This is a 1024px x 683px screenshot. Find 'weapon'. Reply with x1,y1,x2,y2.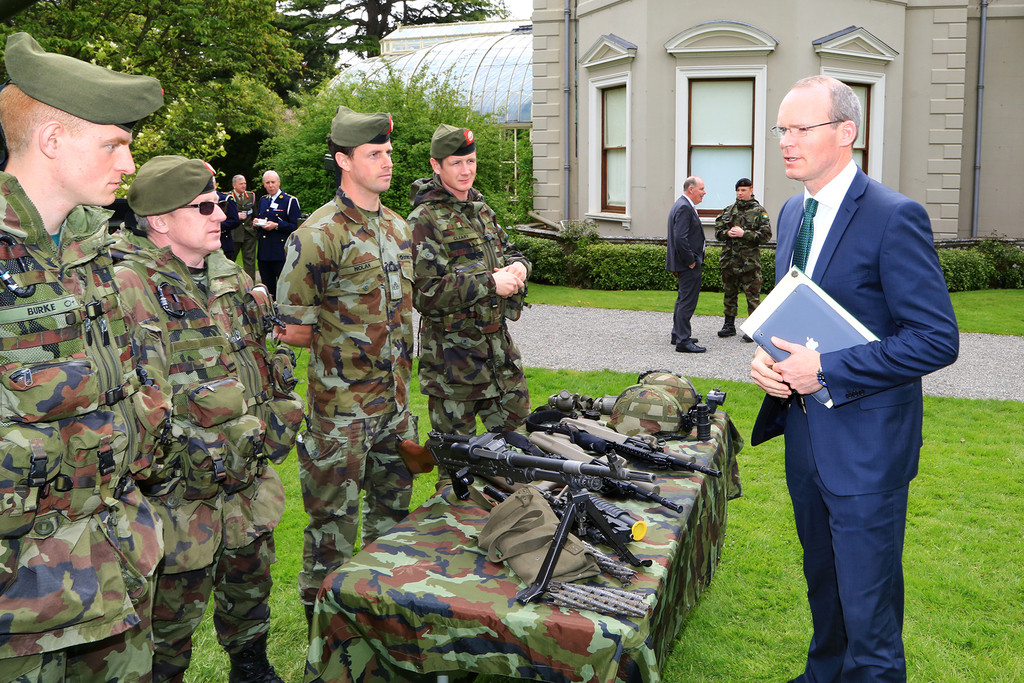
551,404,728,472.
